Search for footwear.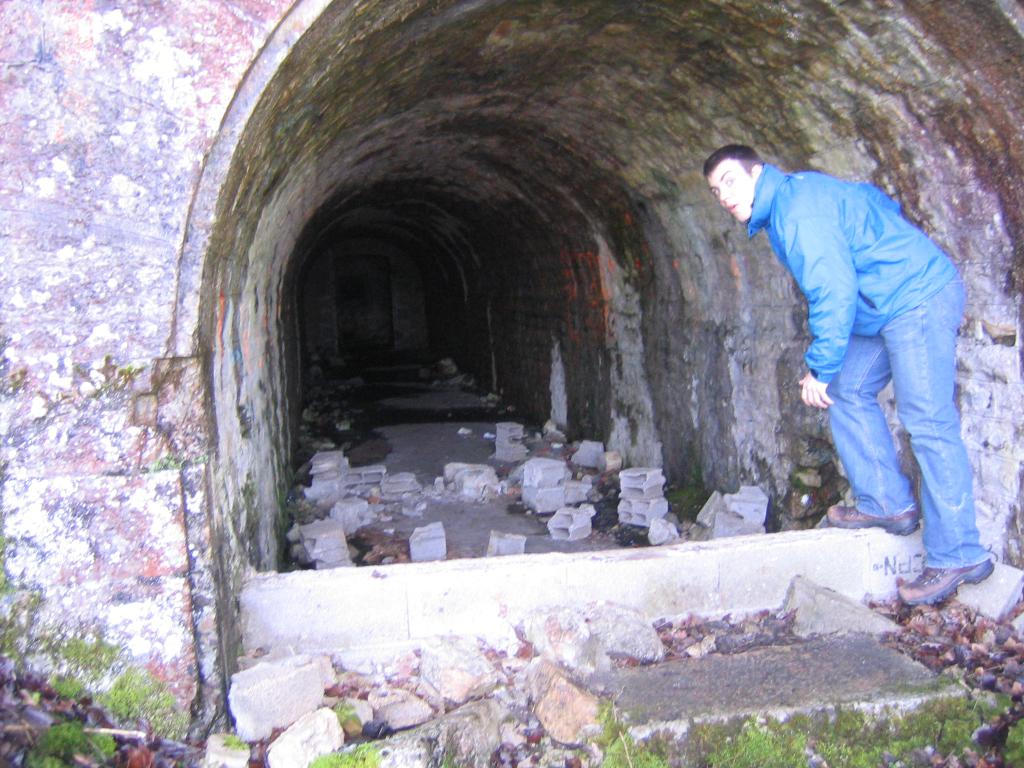
Found at <bbox>822, 503, 920, 540</bbox>.
